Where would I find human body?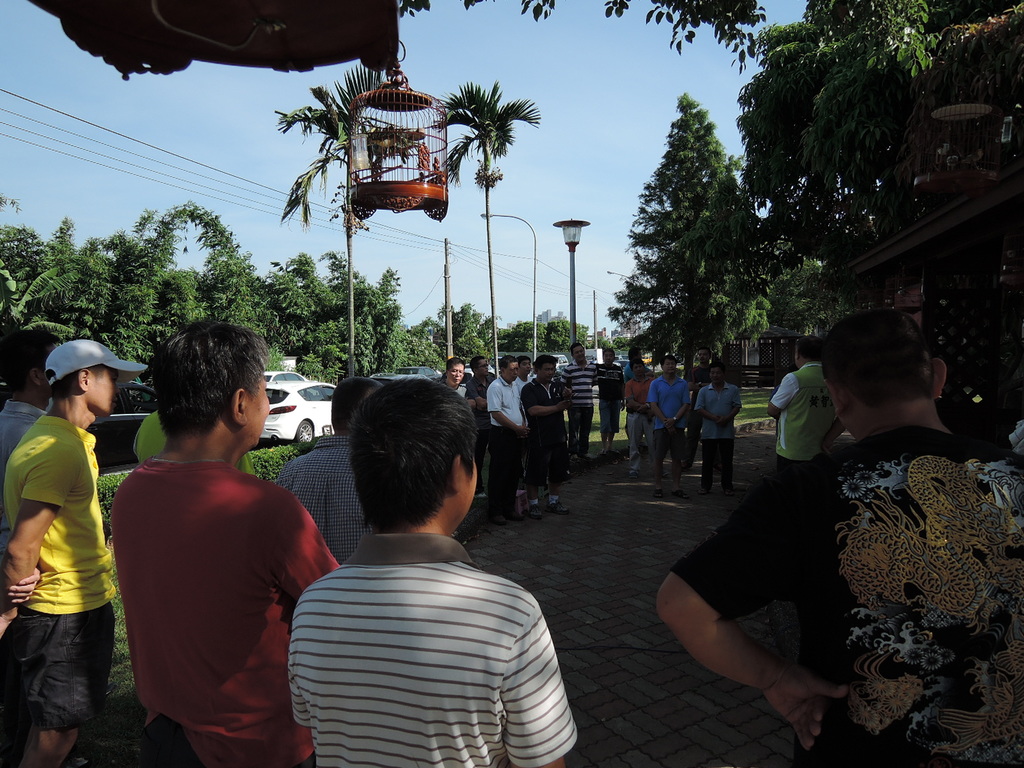
At 279/376/369/562.
